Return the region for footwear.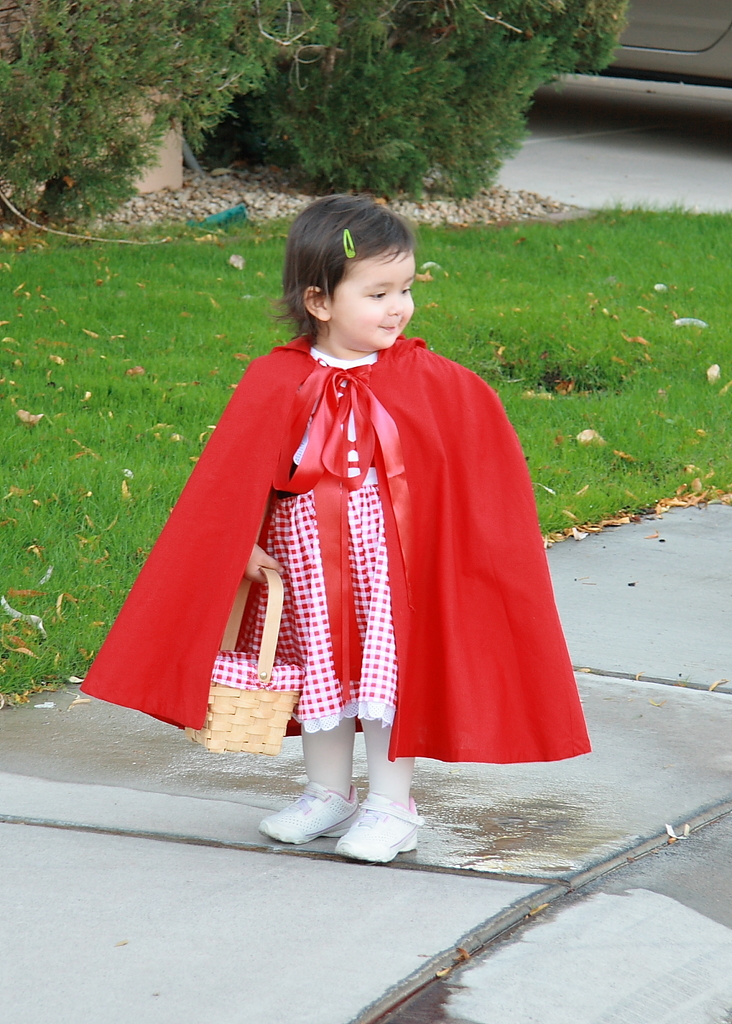
x1=259 y1=771 x2=354 y2=842.
